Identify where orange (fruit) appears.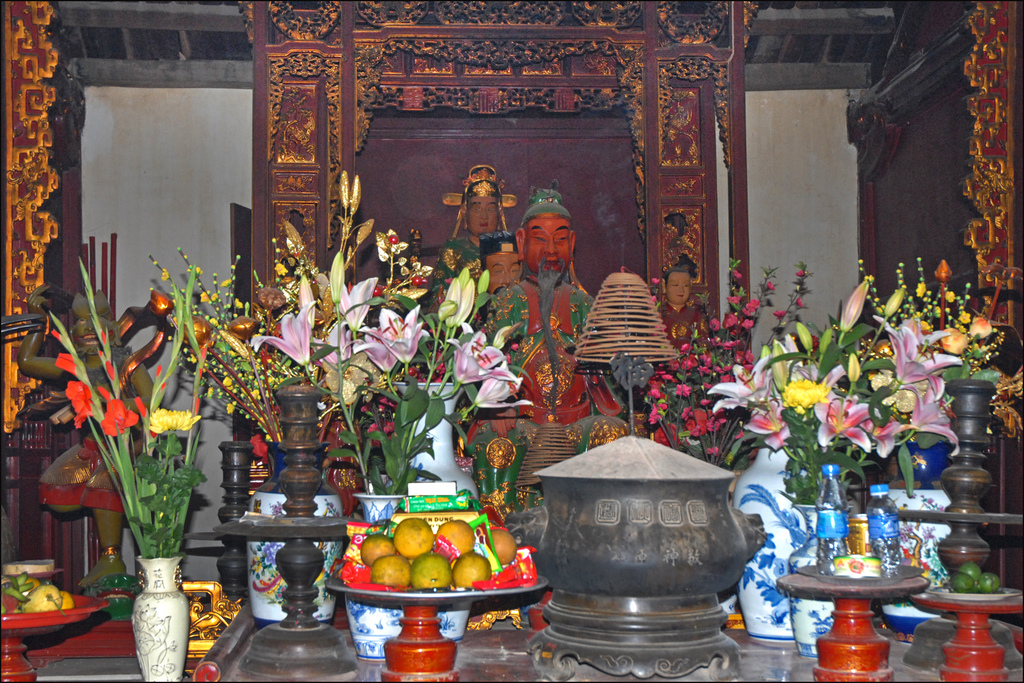
Appears at Rect(370, 553, 412, 588).
